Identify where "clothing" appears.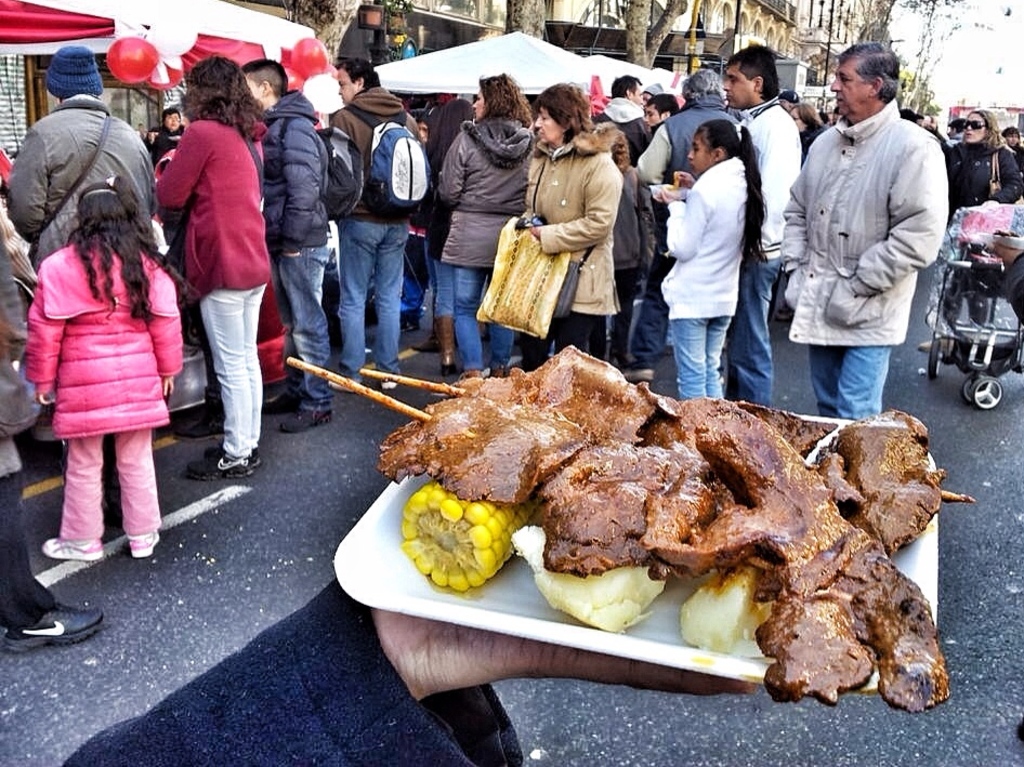
Appears at 1010:142:1021:170.
